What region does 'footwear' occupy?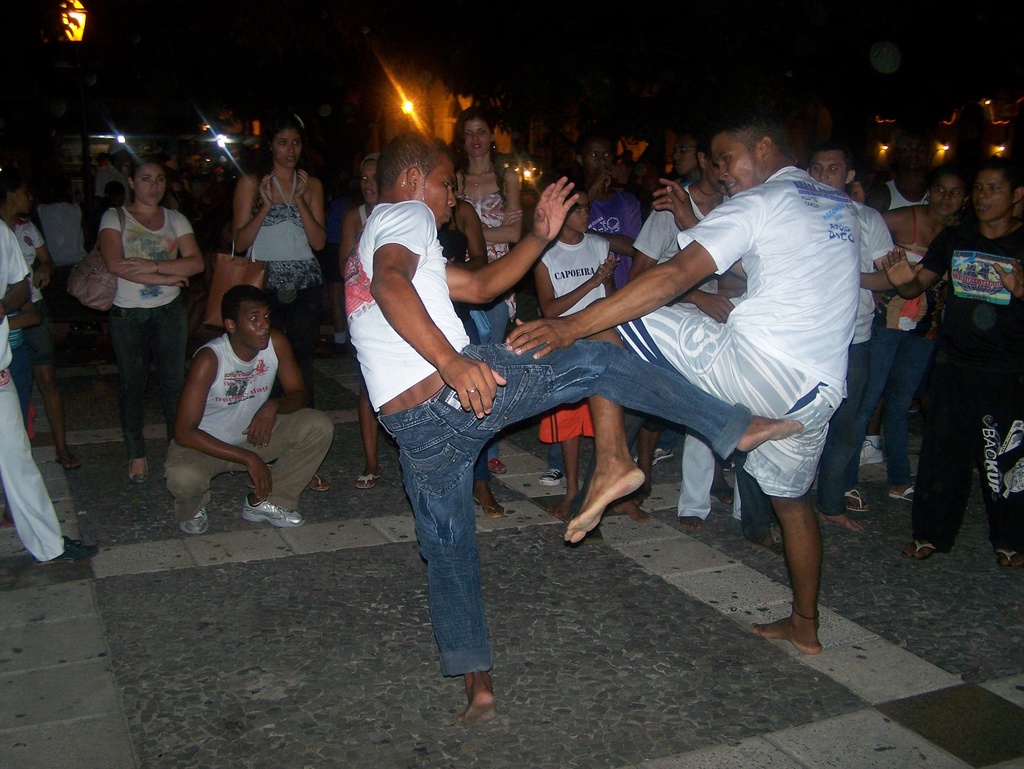
[993,546,1023,573].
